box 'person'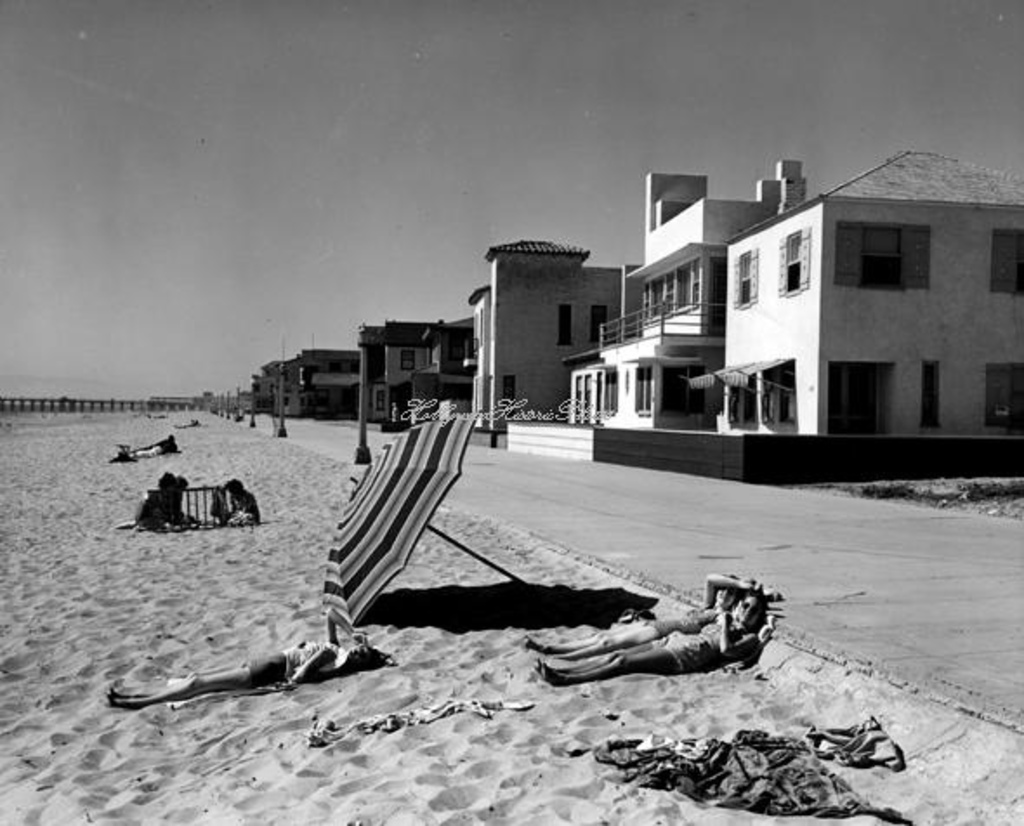
select_region(526, 571, 784, 661)
